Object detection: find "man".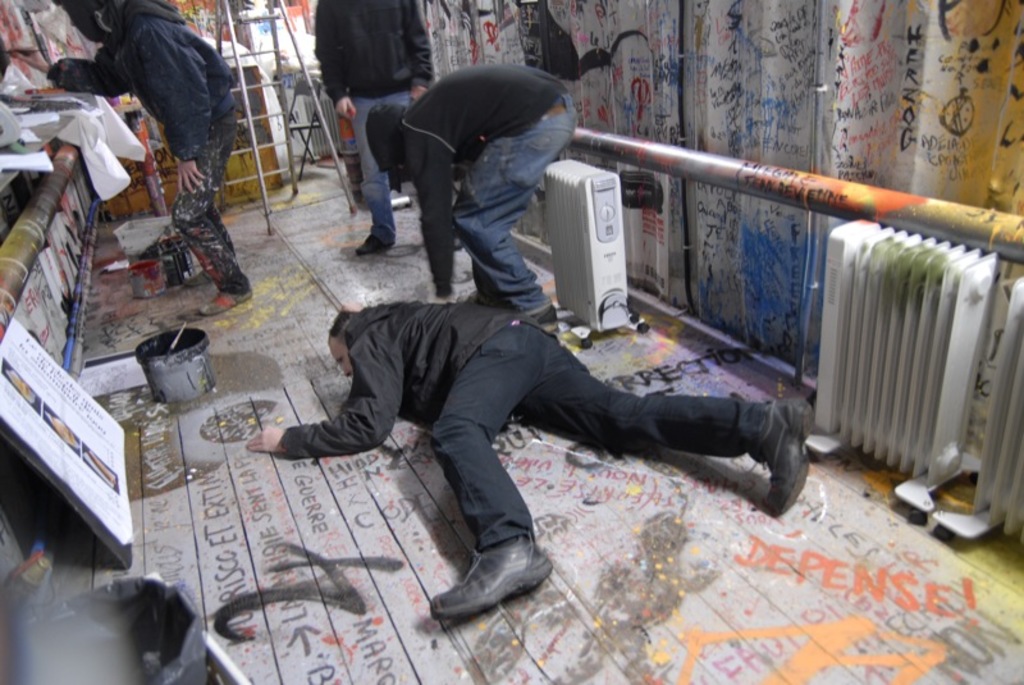
Rect(310, 0, 433, 261).
